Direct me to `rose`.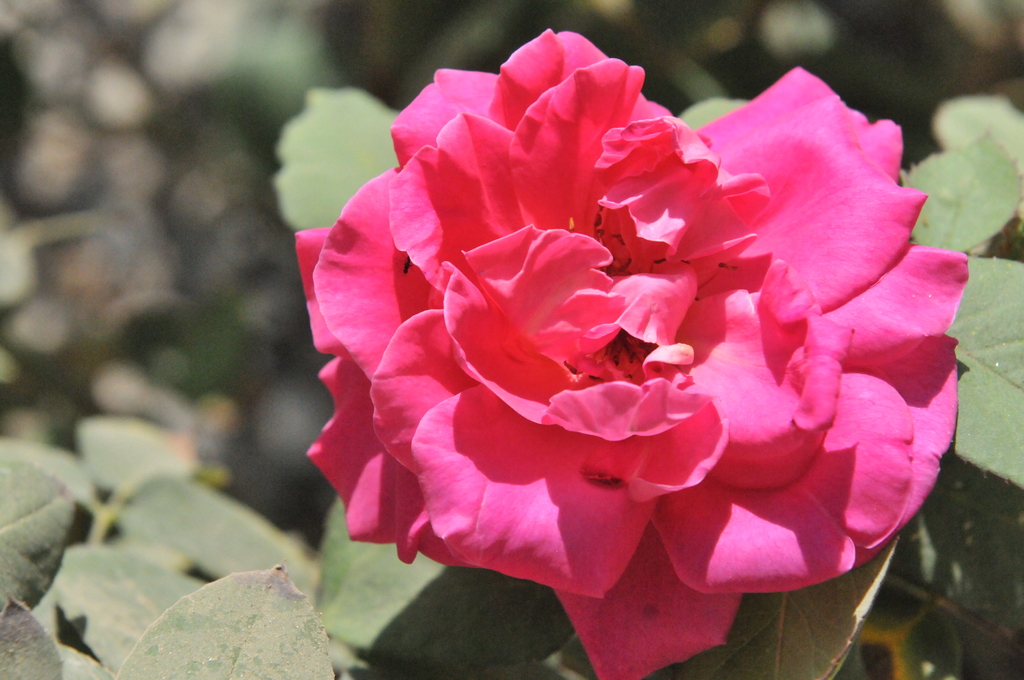
Direction: pyautogui.locateOnScreen(296, 24, 970, 679).
